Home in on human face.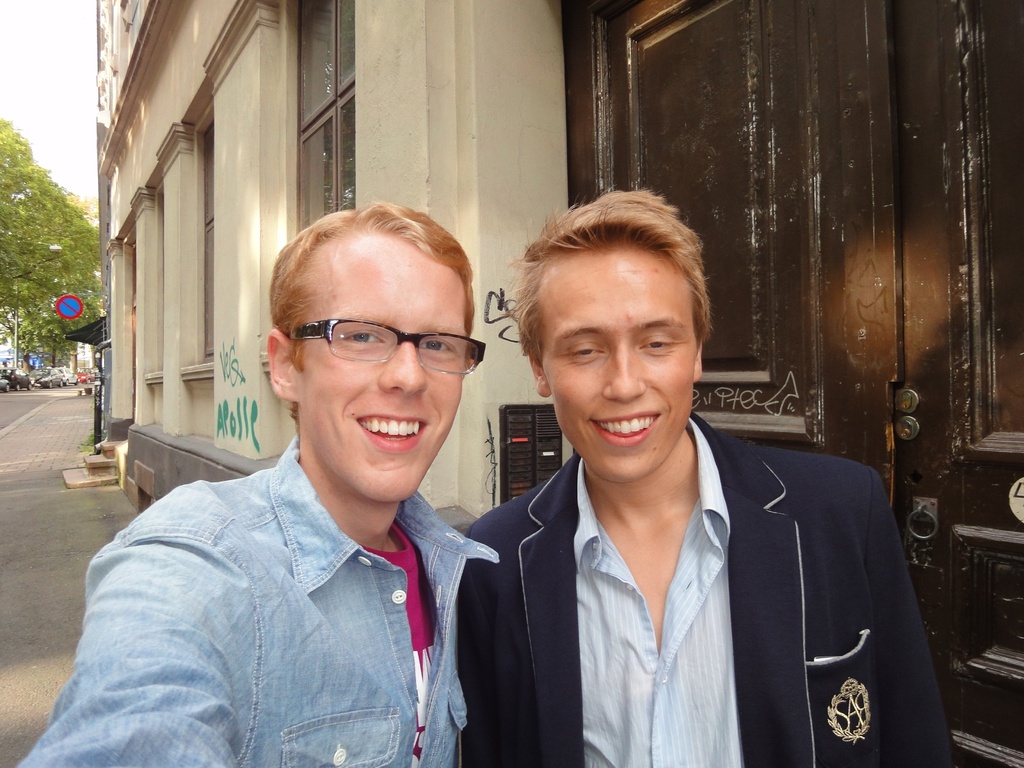
Homed in at pyautogui.locateOnScreen(537, 241, 698, 483).
